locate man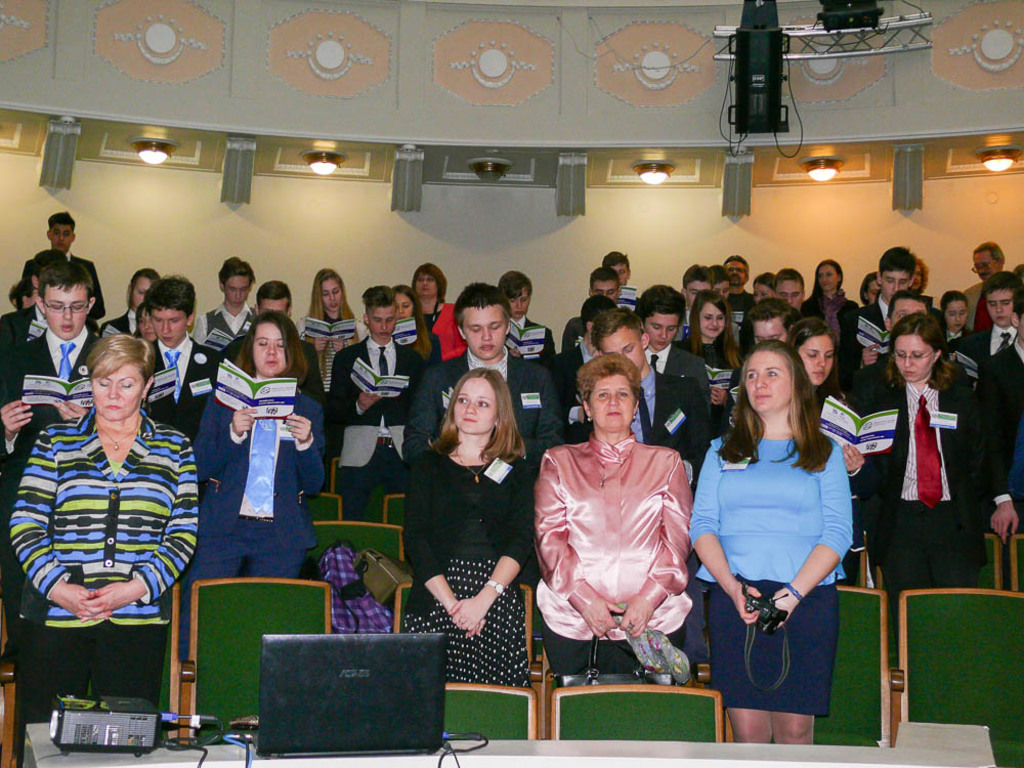
[left=596, top=310, right=715, bottom=498]
